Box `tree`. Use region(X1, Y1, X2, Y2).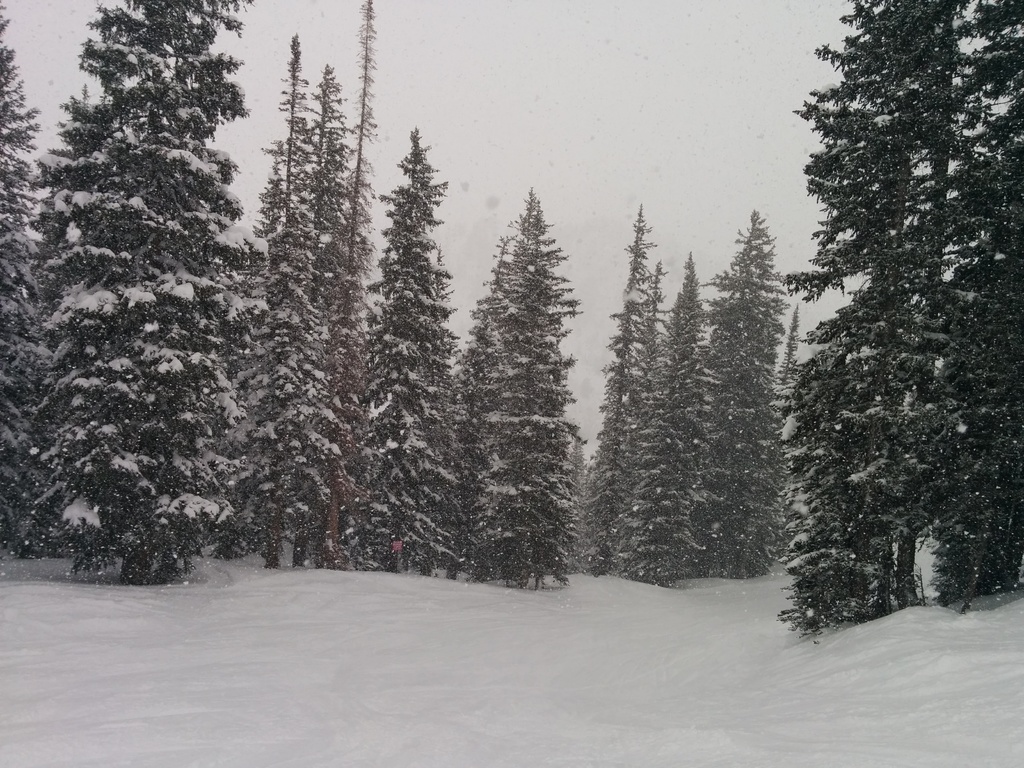
region(0, 0, 67, 562).
